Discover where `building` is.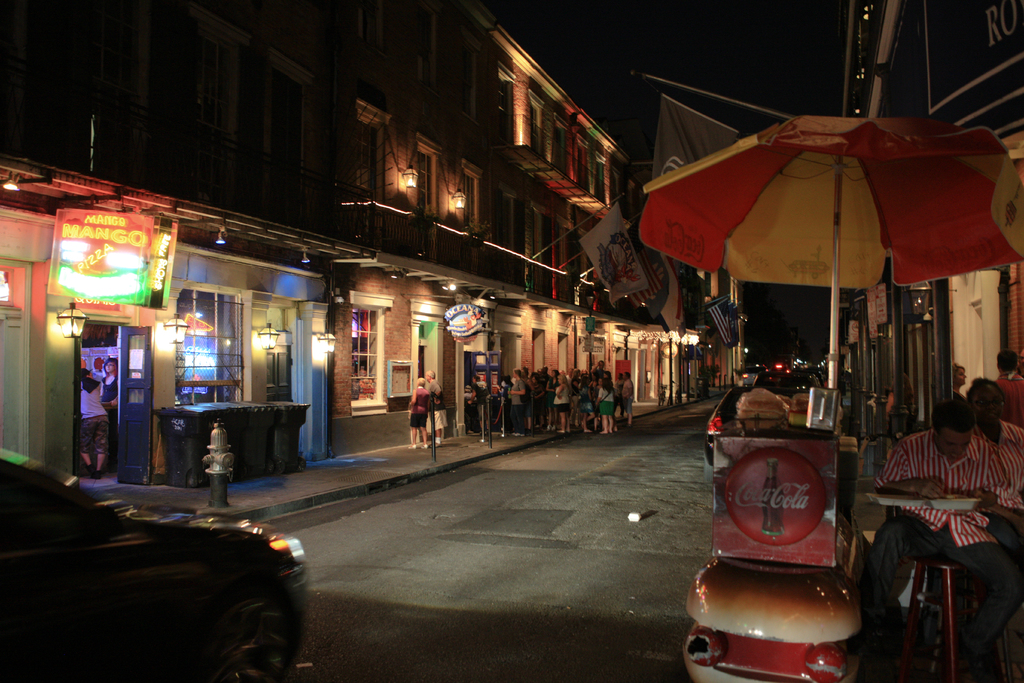
Discovered at box=[791, 341, 810, 374].
